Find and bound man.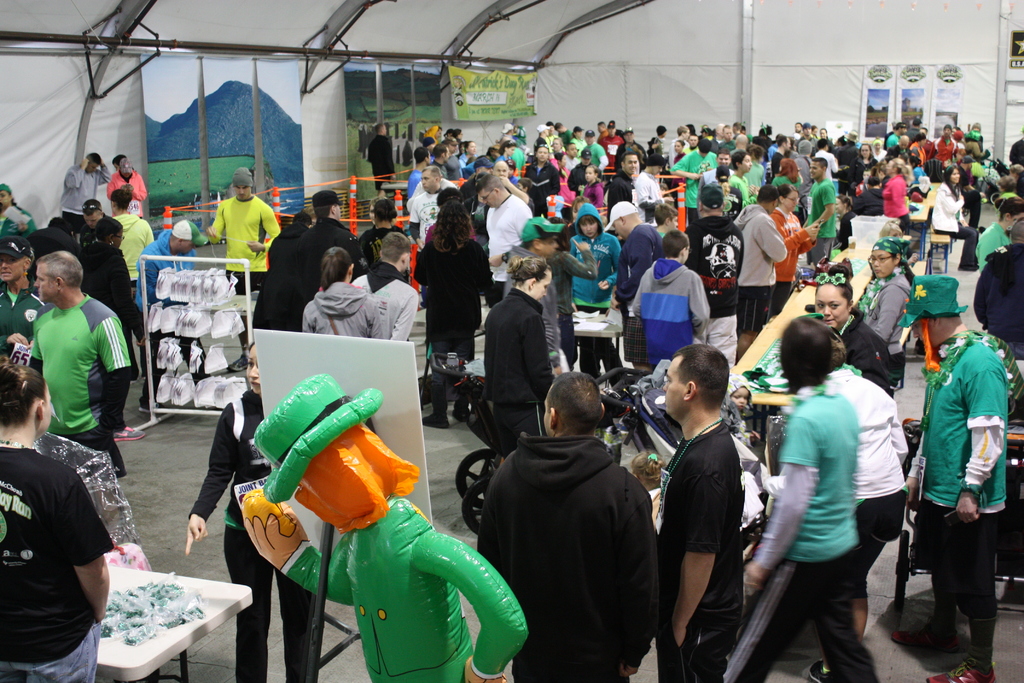
Bound: left=302, top=189, right=368, bottom=331.
